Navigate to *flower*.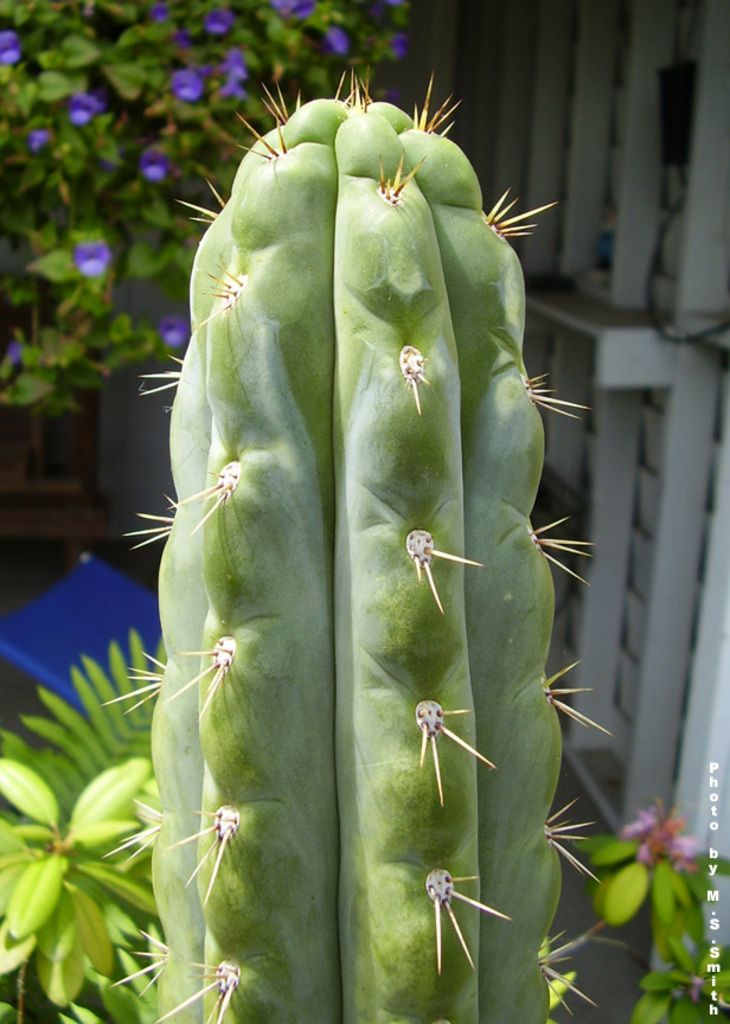
Navigation target: (x1=309, y1=23, x2=346, y2=62).
